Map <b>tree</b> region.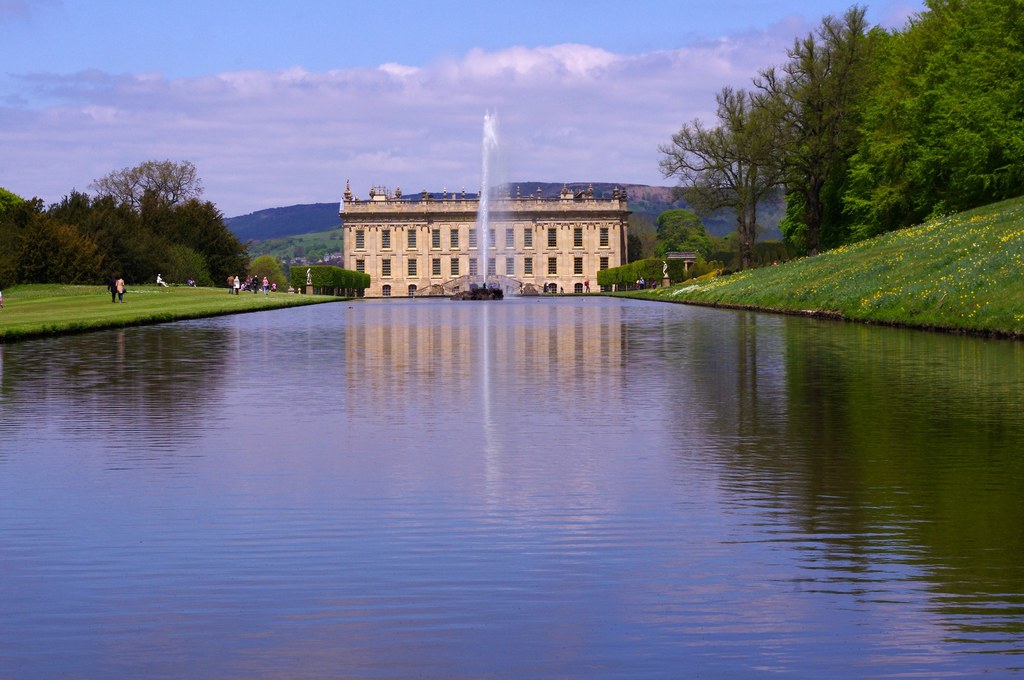
Mapped to l=831, t=0, r=1023, b=243.
